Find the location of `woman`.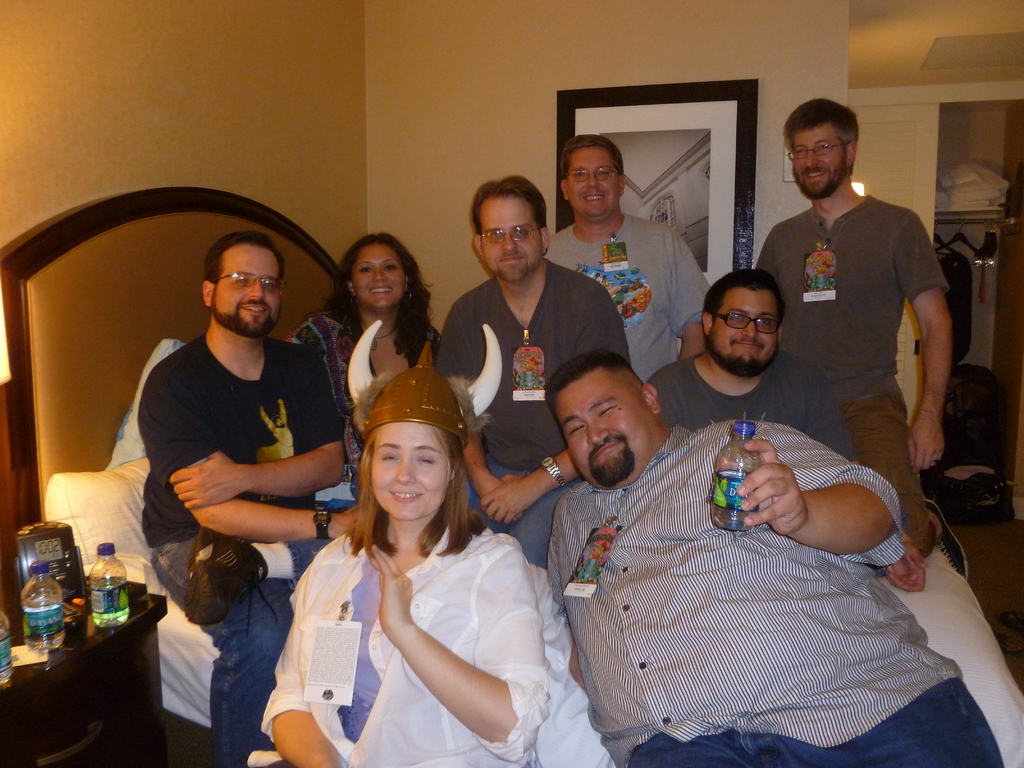
Location: bbox=[254, 378, 616, 767].
